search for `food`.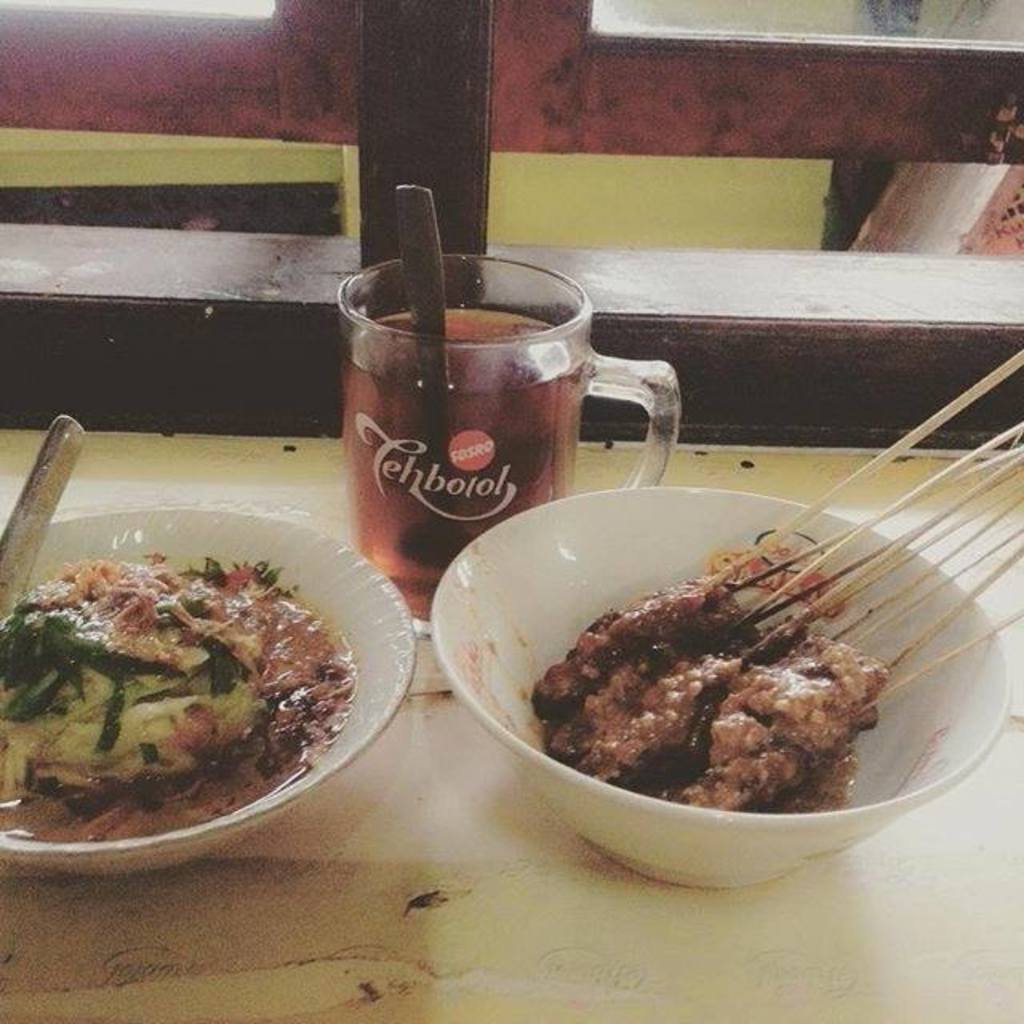
Found at {"left": 0, "top": 555, "right": 373, "bottom": 846}.
